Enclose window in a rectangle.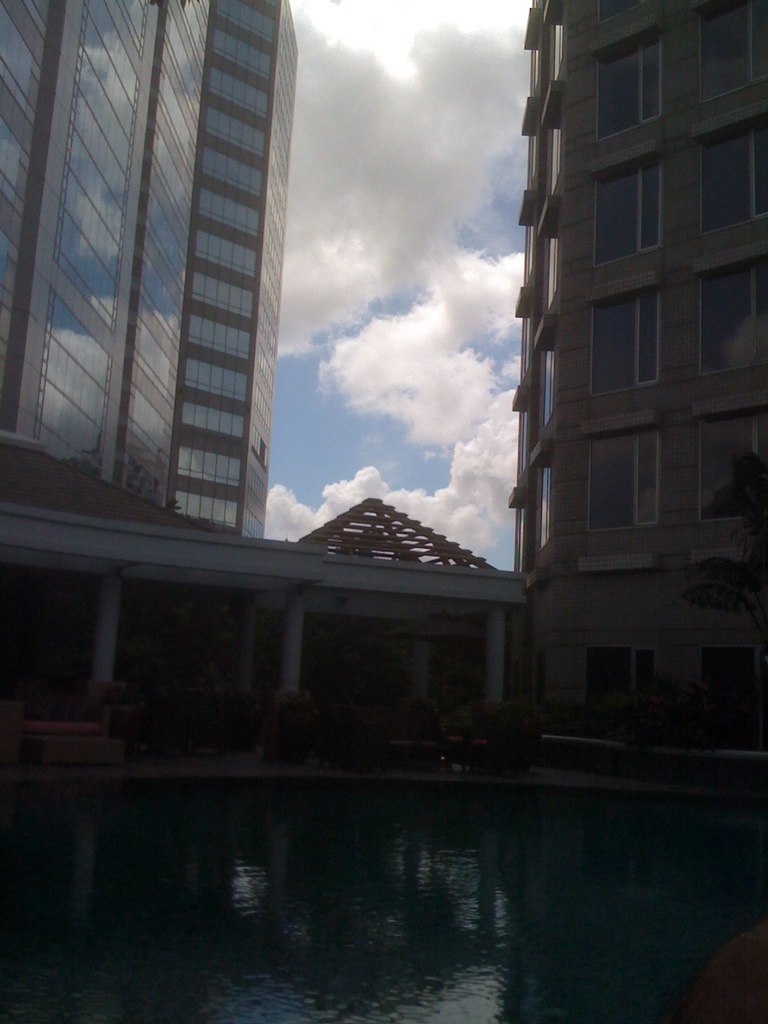
{"x1": 527, "y1": 198, "x2": 567, "y2": 310}.
